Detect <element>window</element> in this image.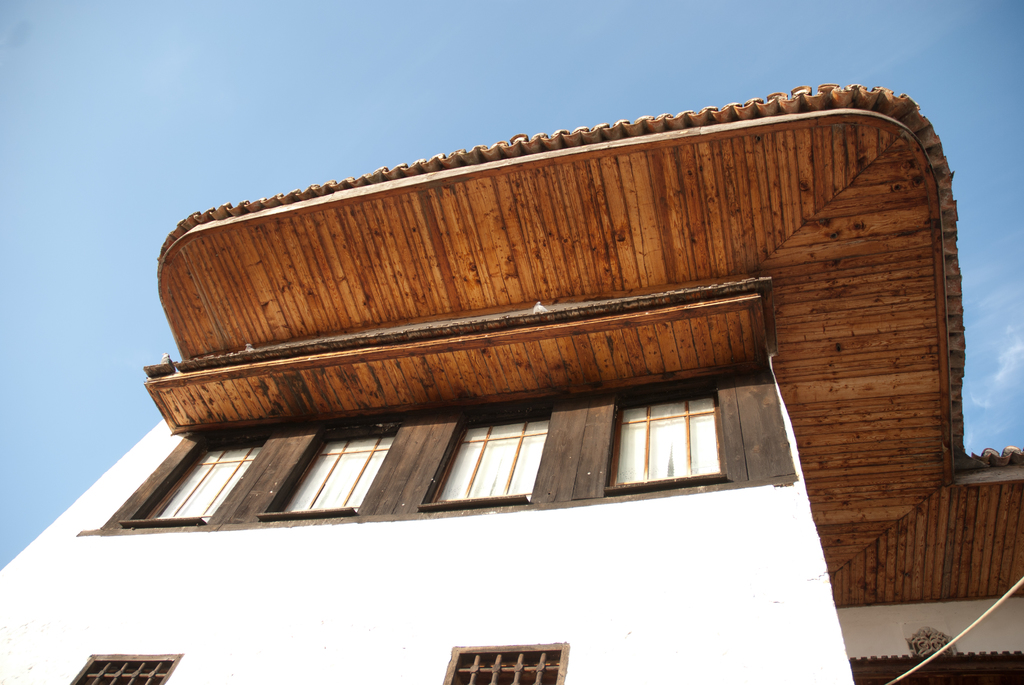
Detection: locate(434, 638, 570, 684).
